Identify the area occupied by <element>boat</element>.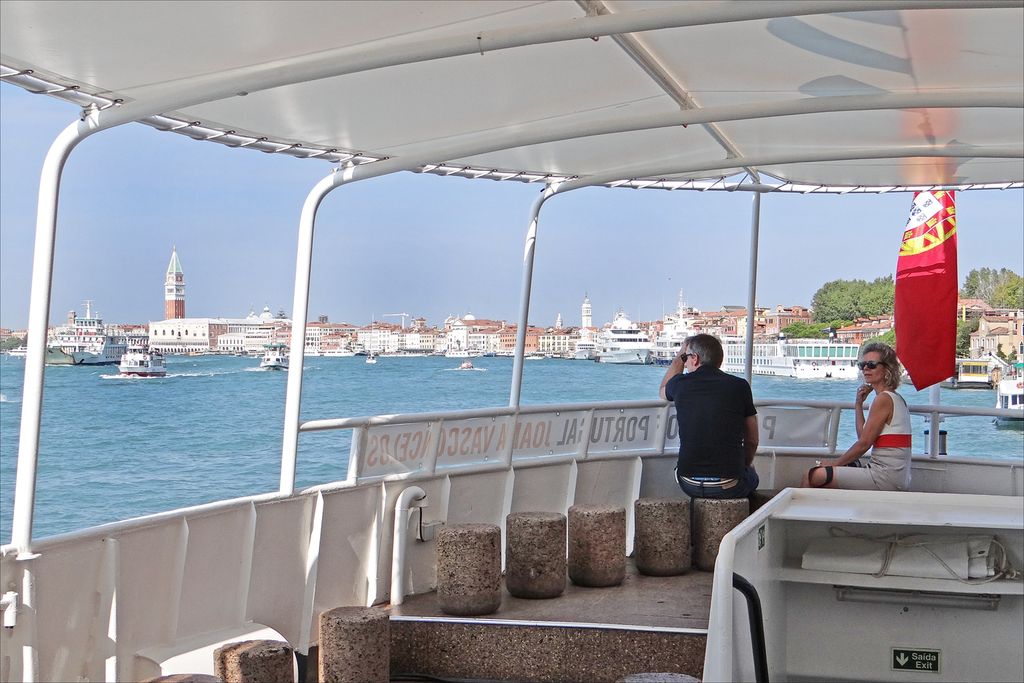
Area: bbox=(115, 341, 167, 378).
